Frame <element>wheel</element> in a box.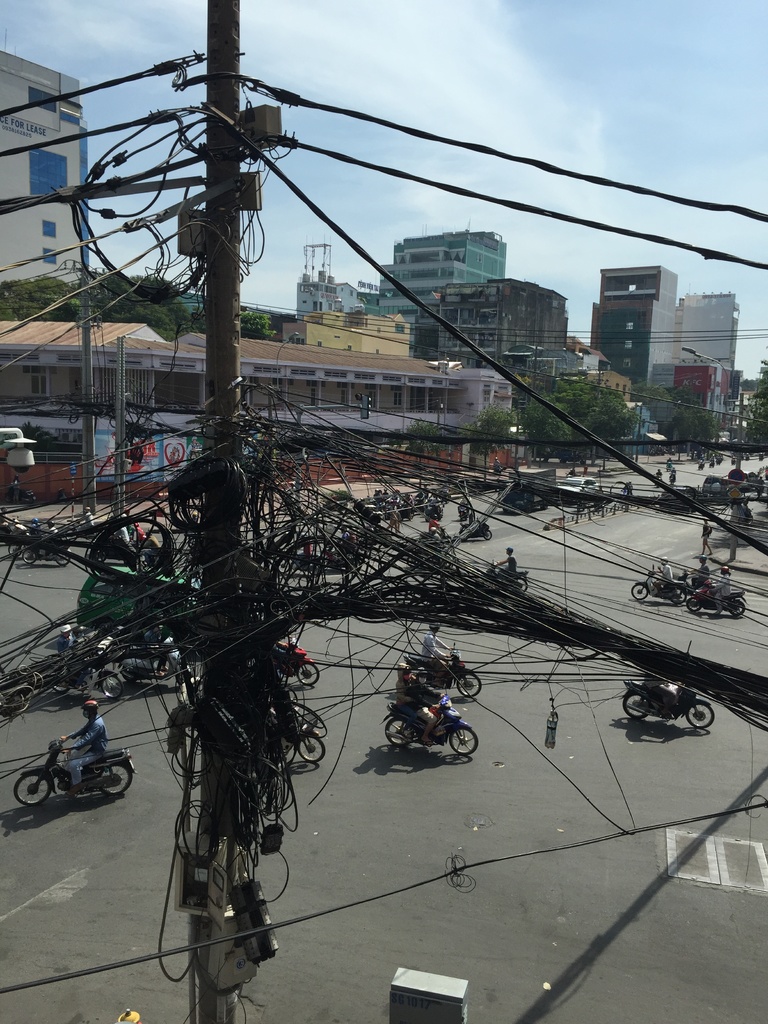
l=95, t=760, r=133, b=801.
